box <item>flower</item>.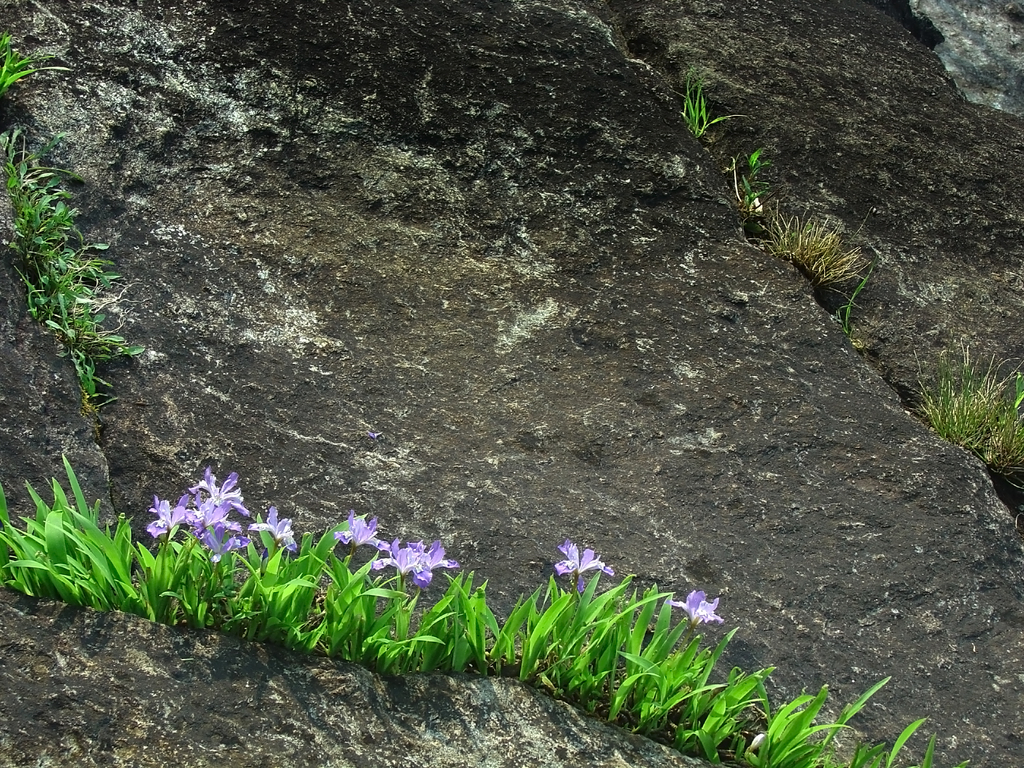
147:490:191:534.
